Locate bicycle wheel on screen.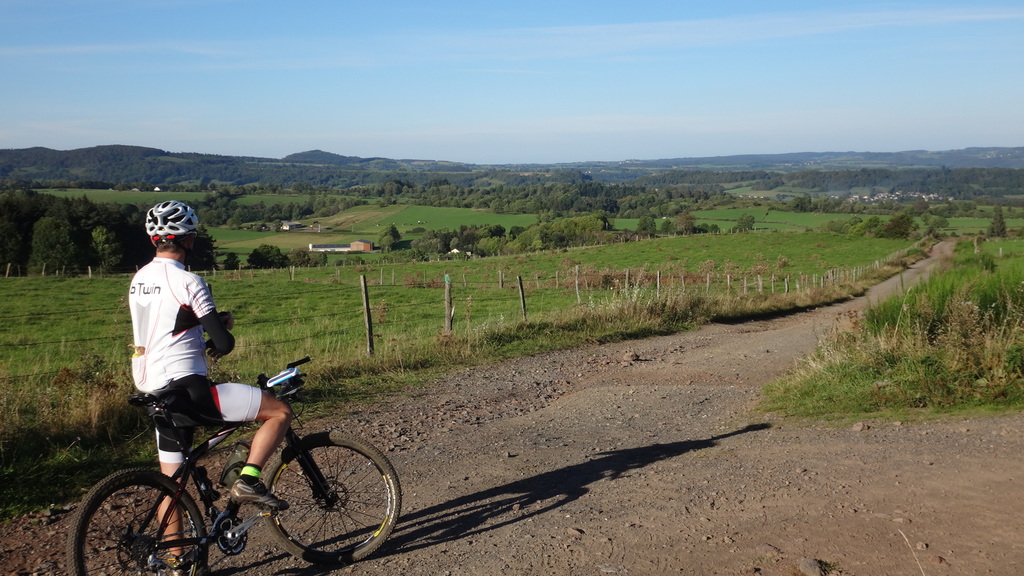
On screen at 76, 470, 210, 570.
